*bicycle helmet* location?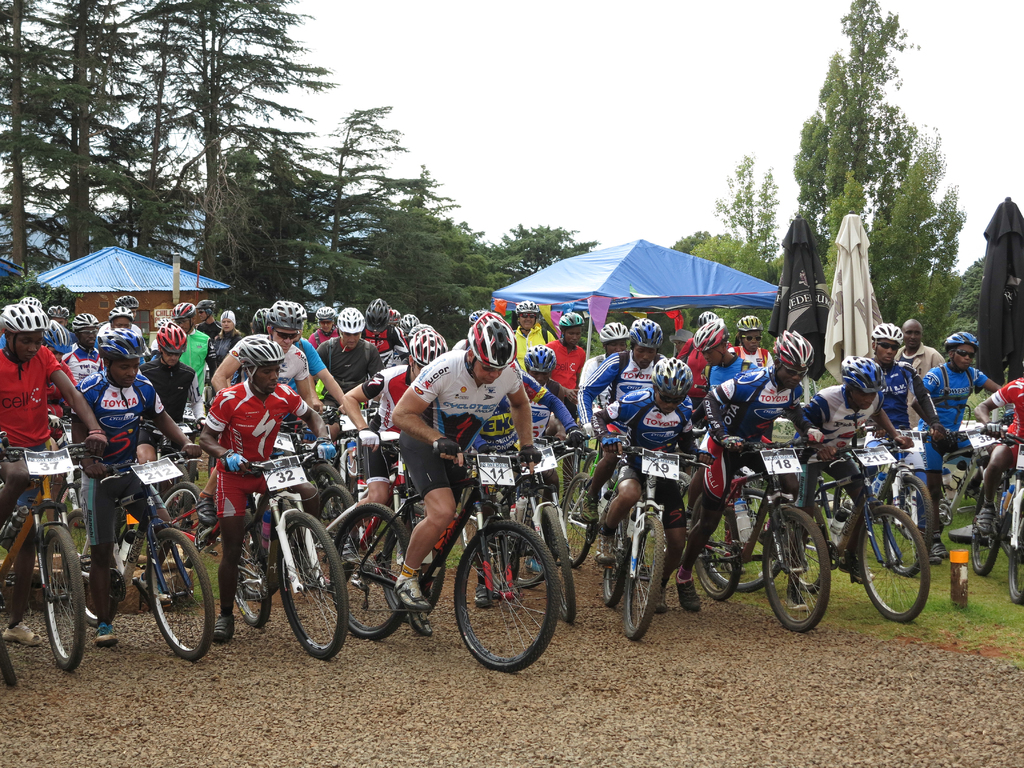
{"left": 20, "top": 294, "right": 40, "bottom": 310}
